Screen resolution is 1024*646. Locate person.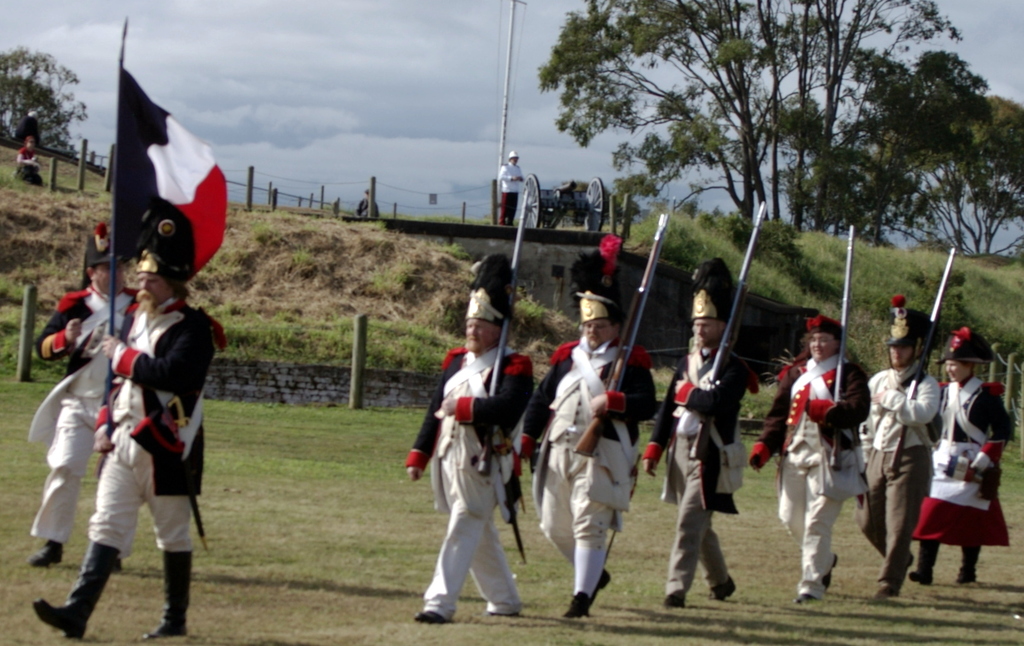
<box>391,265,546,613</box>.
